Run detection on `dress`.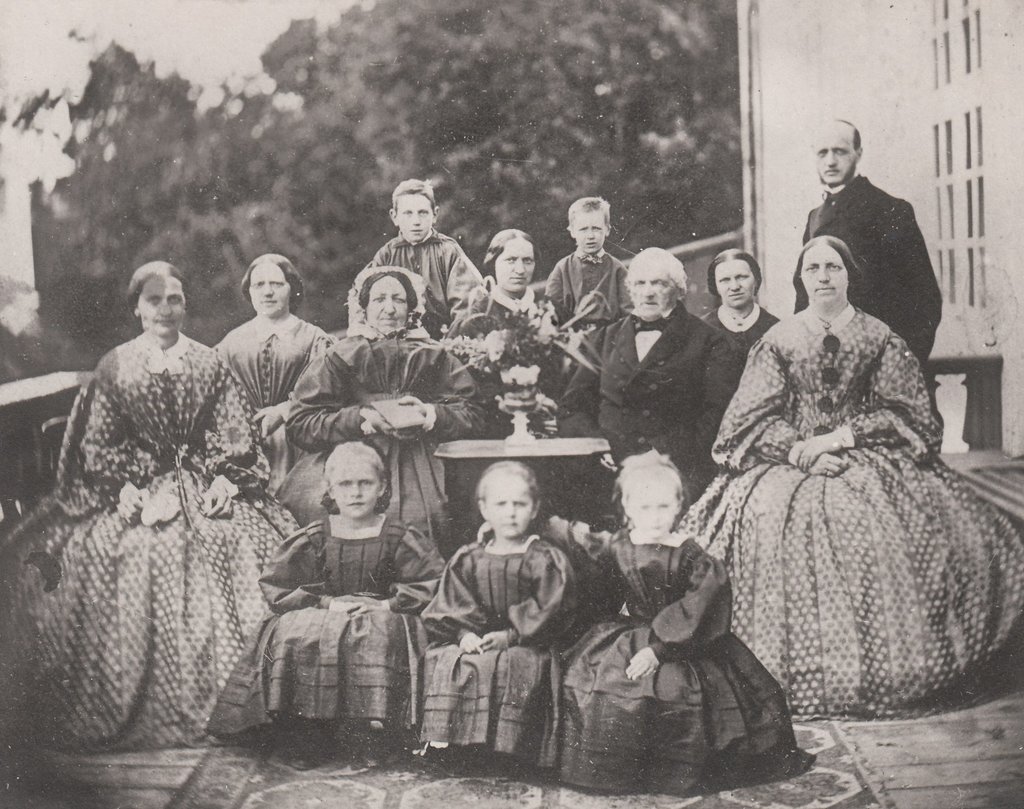
Result: detection(273, 342, 493, 551).
